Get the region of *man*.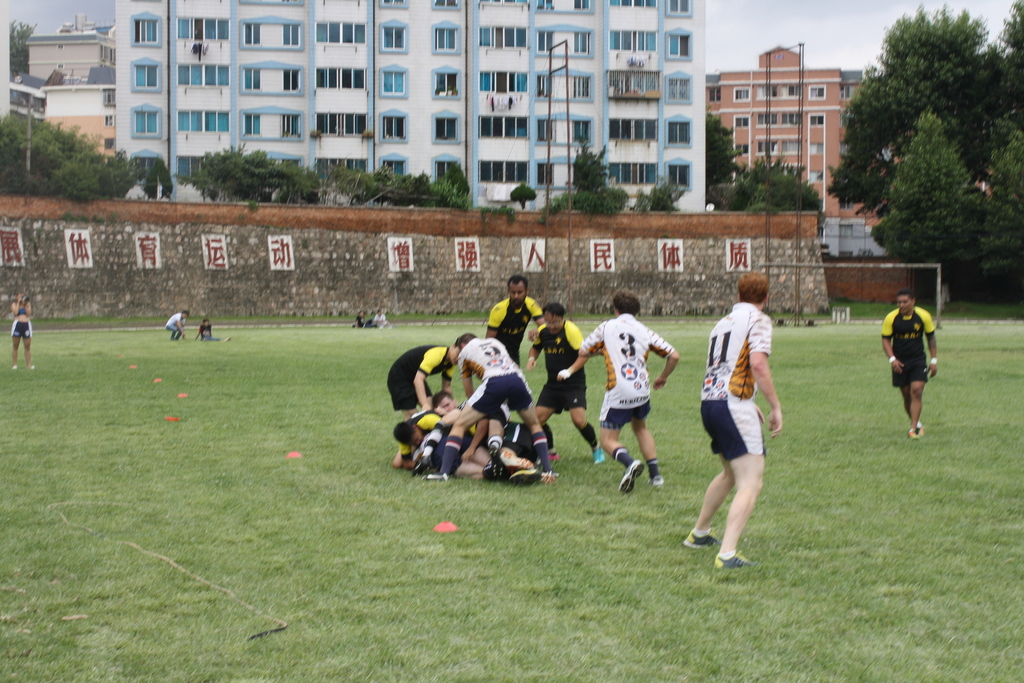
870 286 948 438.
